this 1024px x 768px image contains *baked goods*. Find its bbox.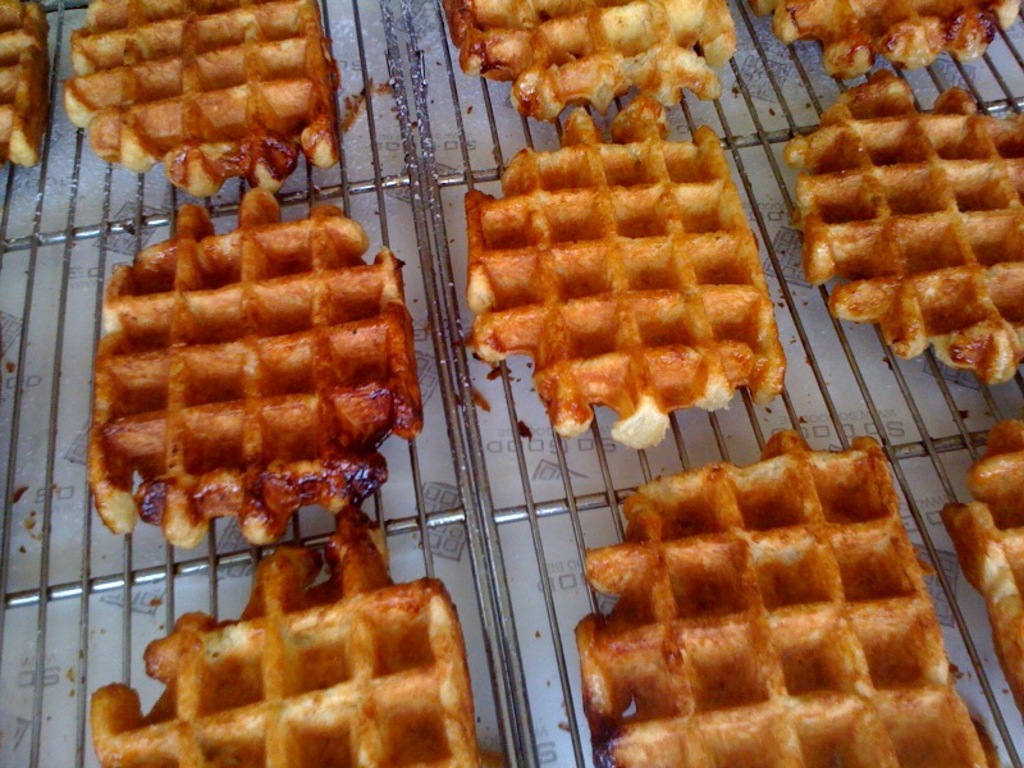
[left=438, top=0, right=740, bottom=120].
